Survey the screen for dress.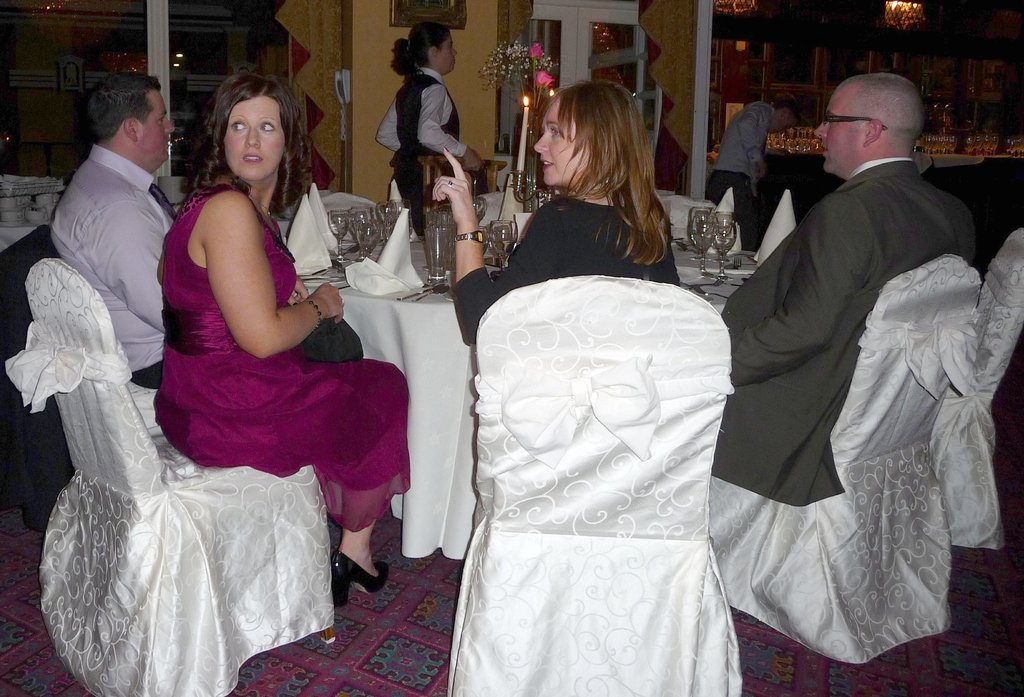
Survey found: [142, 170, 380, 538].
